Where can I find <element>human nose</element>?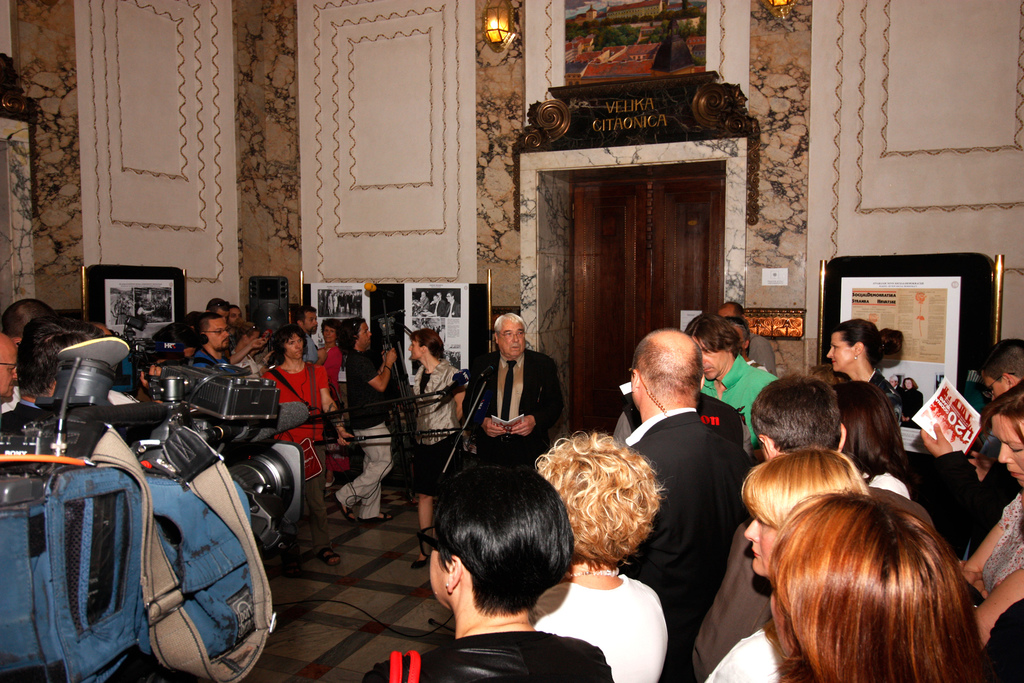
You can find it at rect(315, 319, 316, 324).
